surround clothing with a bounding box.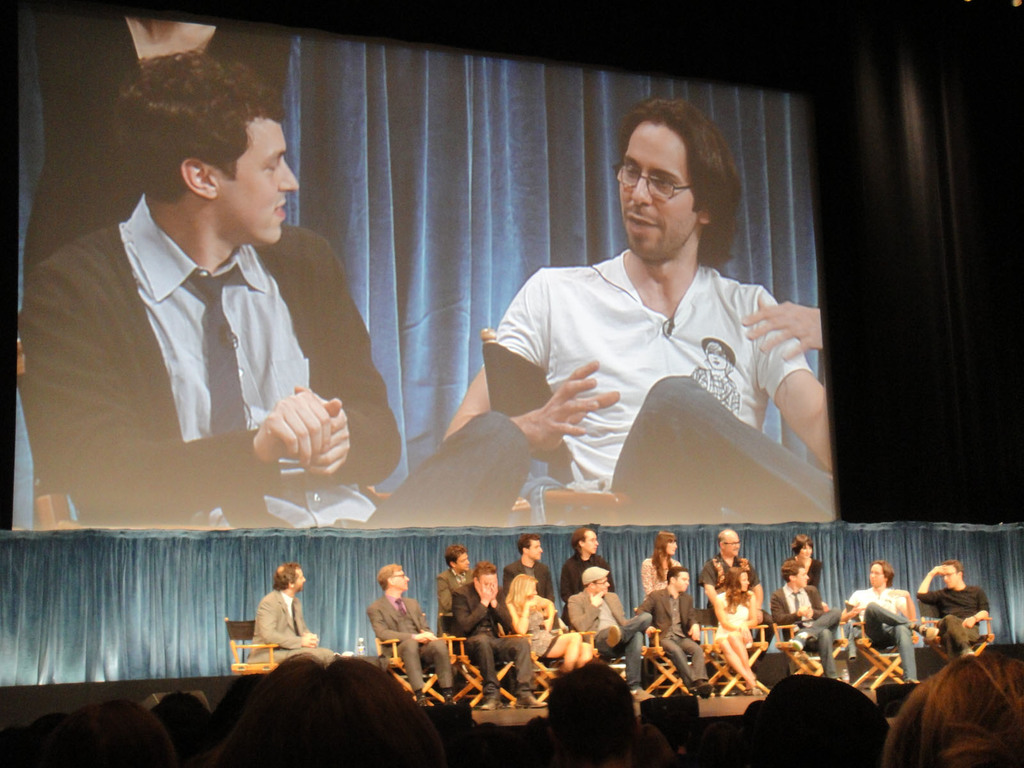
BBox(456, 593, 532, 689).
